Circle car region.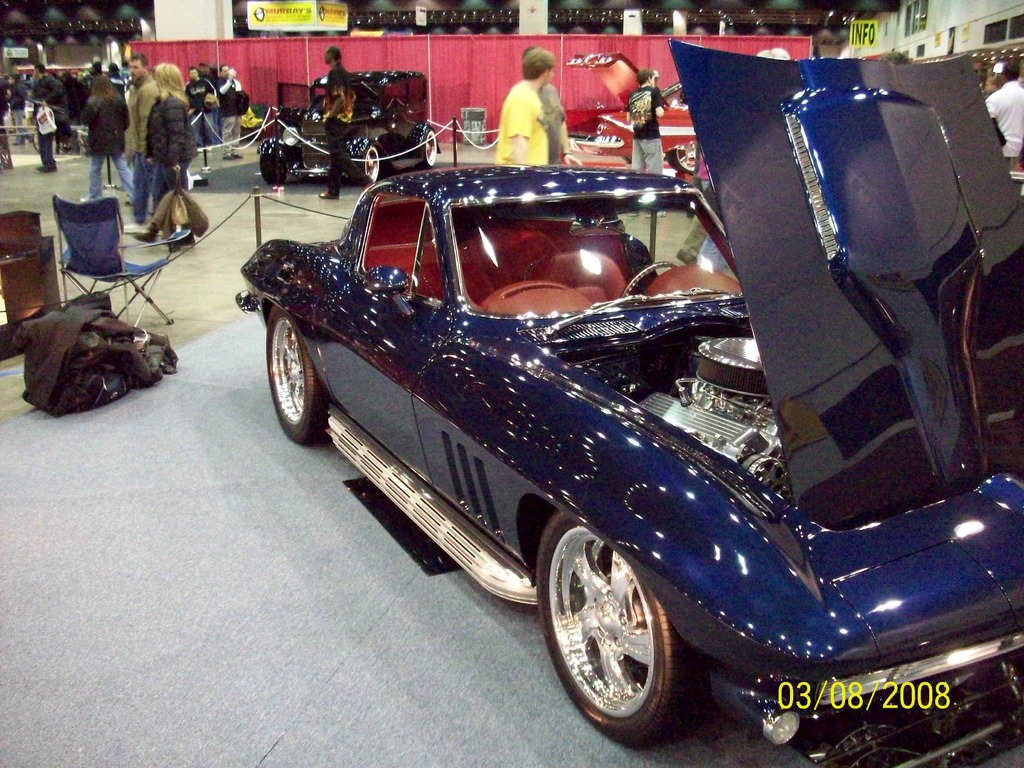
Region: {"x1": 257, "y1": 72, "x2": 445, "y2": 183}.
